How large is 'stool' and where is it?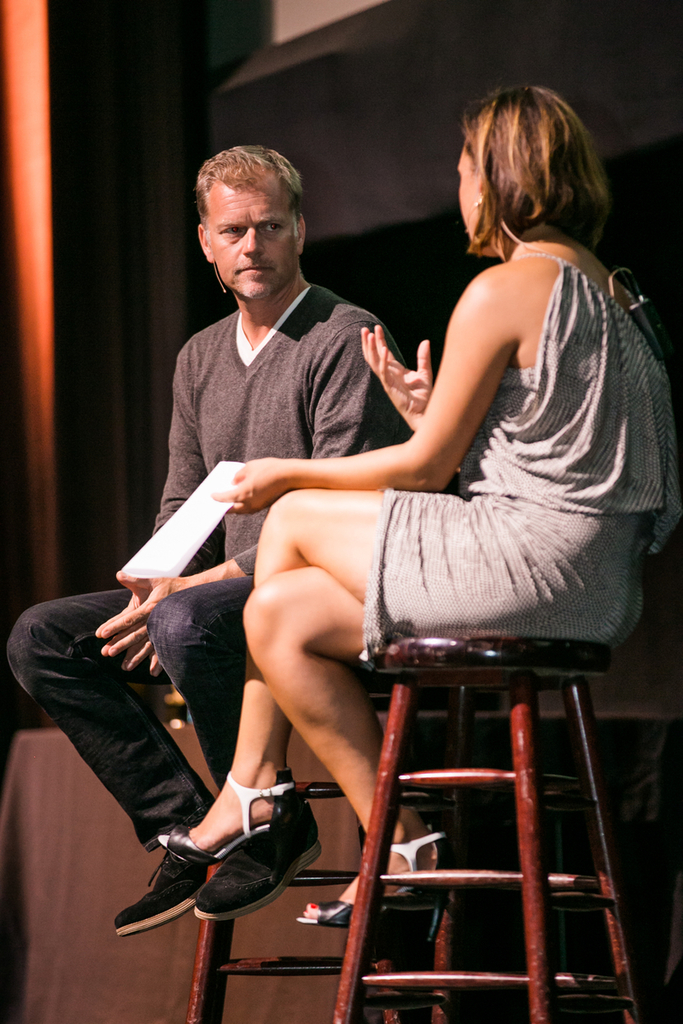
Bounding box: Rect(337, 629, 635, 1023).
